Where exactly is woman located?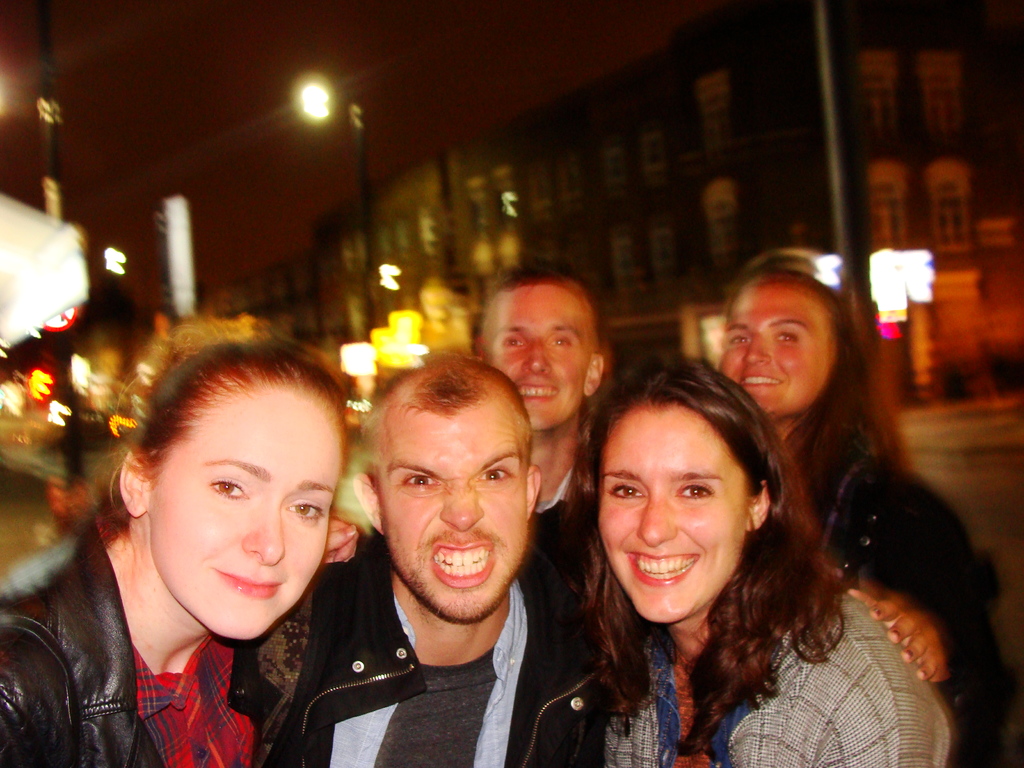
Its bounding box is [left=712, top=253, right=1007, bottom=767].
